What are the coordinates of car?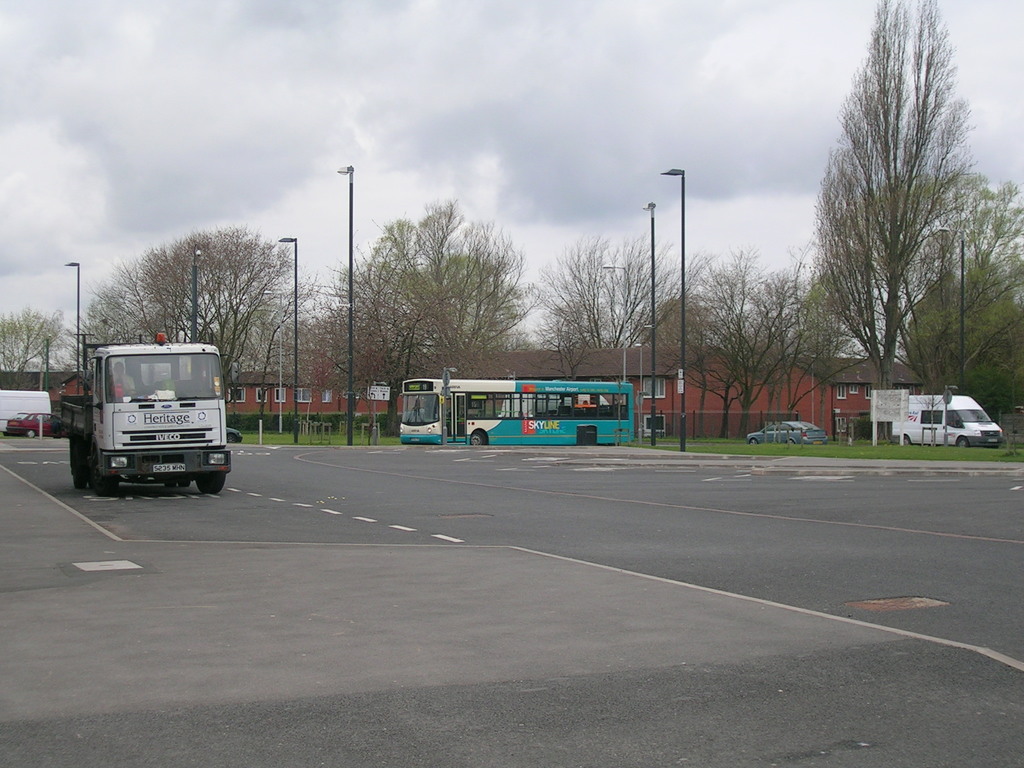
bbox=(746, 421, 829, 444).
